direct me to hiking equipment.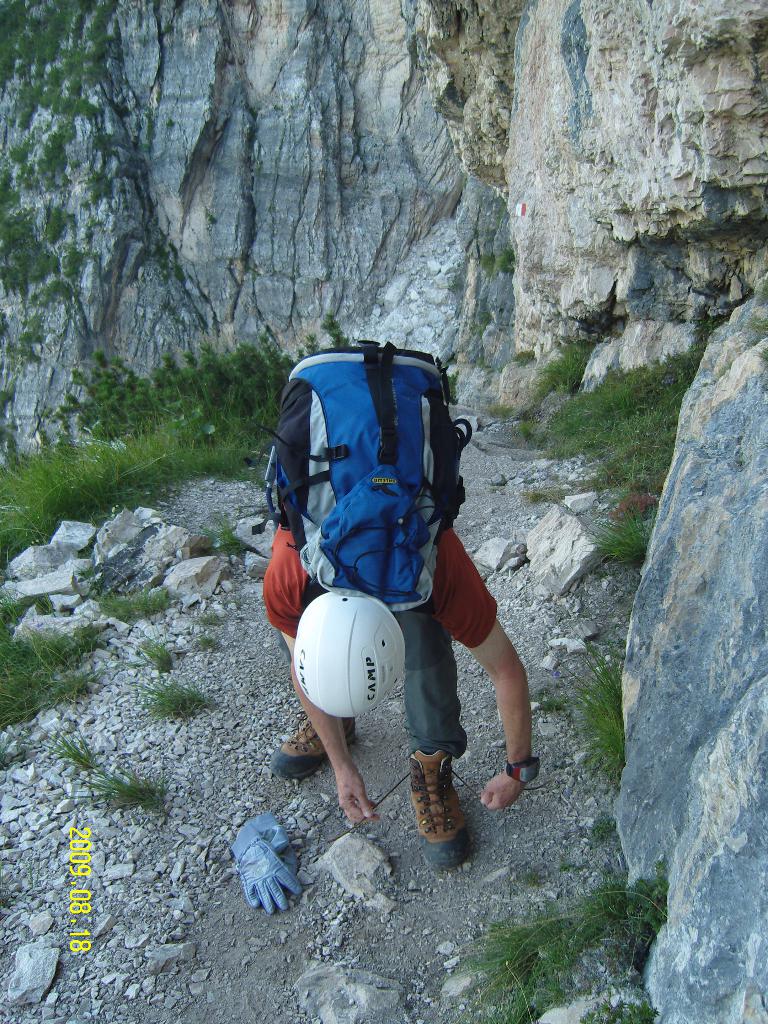
Direction: bbox=(273, 714, 353, 780).
